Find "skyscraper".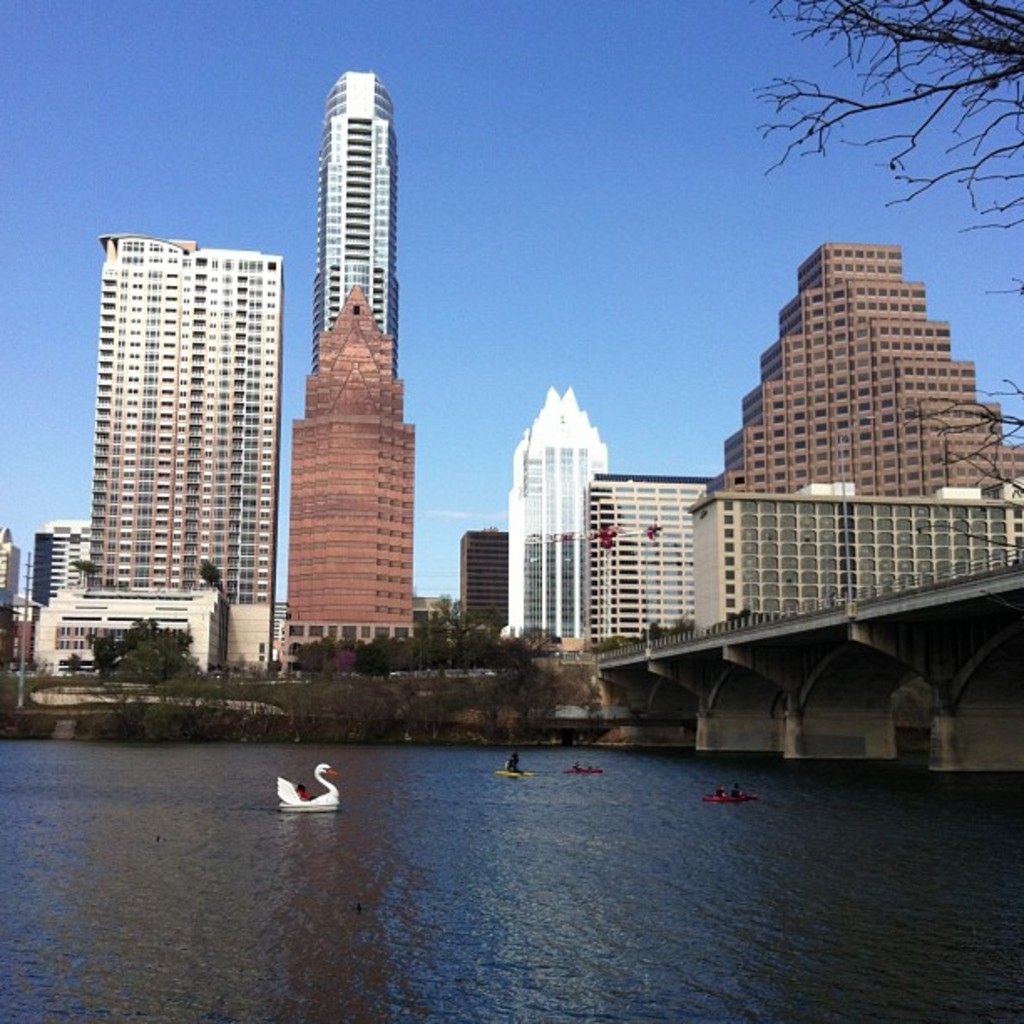
(313,75,400,381).
